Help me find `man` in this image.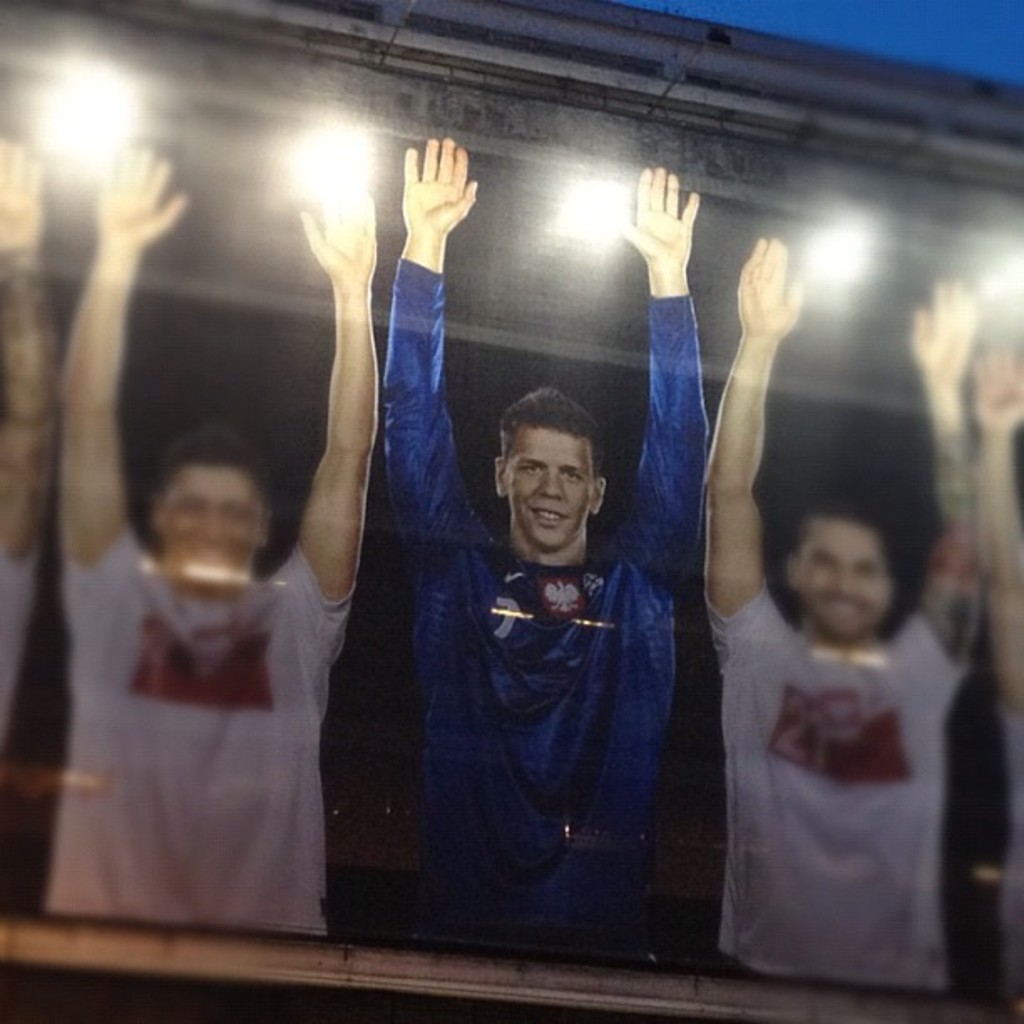
Found it: pyautogui.locateOnScreen(969, 341, 1022, 996).
